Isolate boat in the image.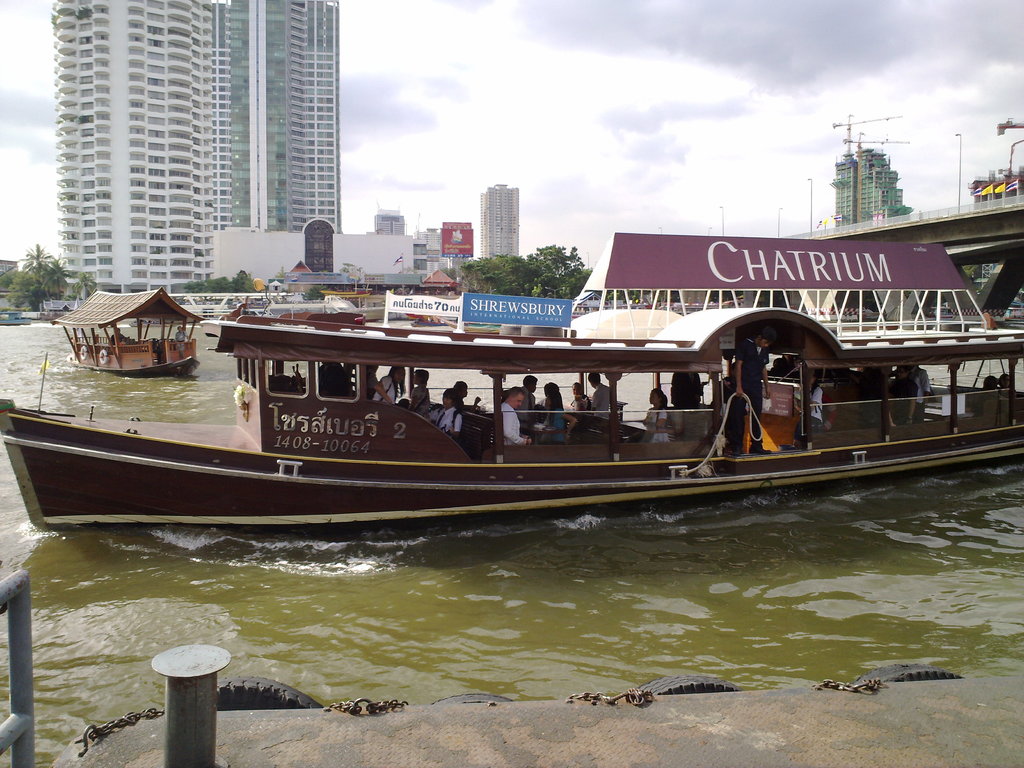
Isolated region: [37,207,1023,536].
